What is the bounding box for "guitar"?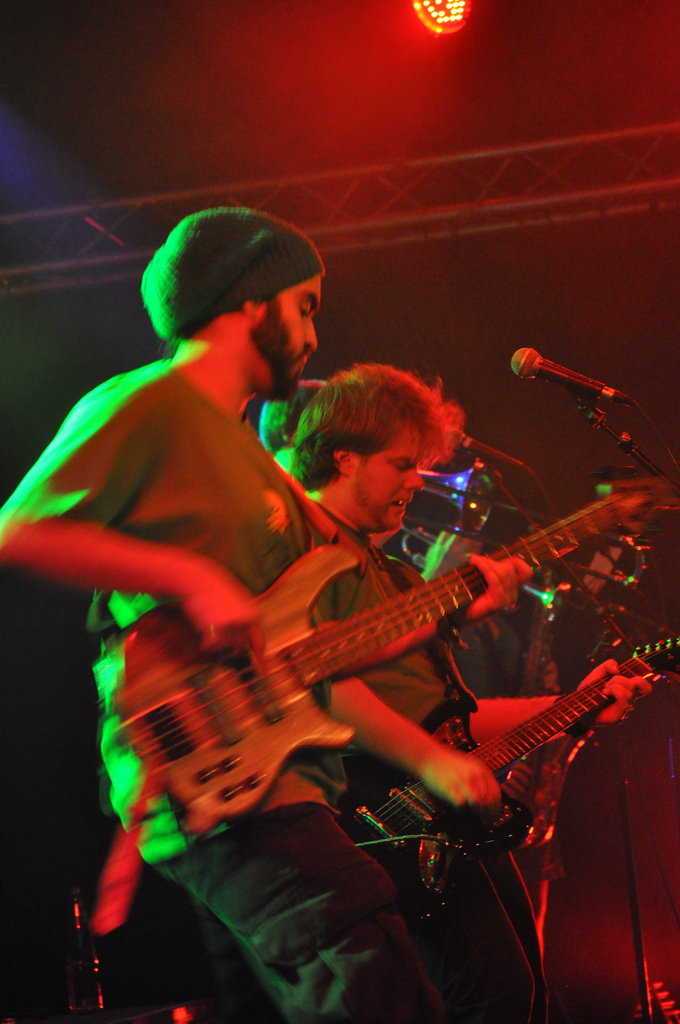
l=355, t=664, r=642, b=875.
